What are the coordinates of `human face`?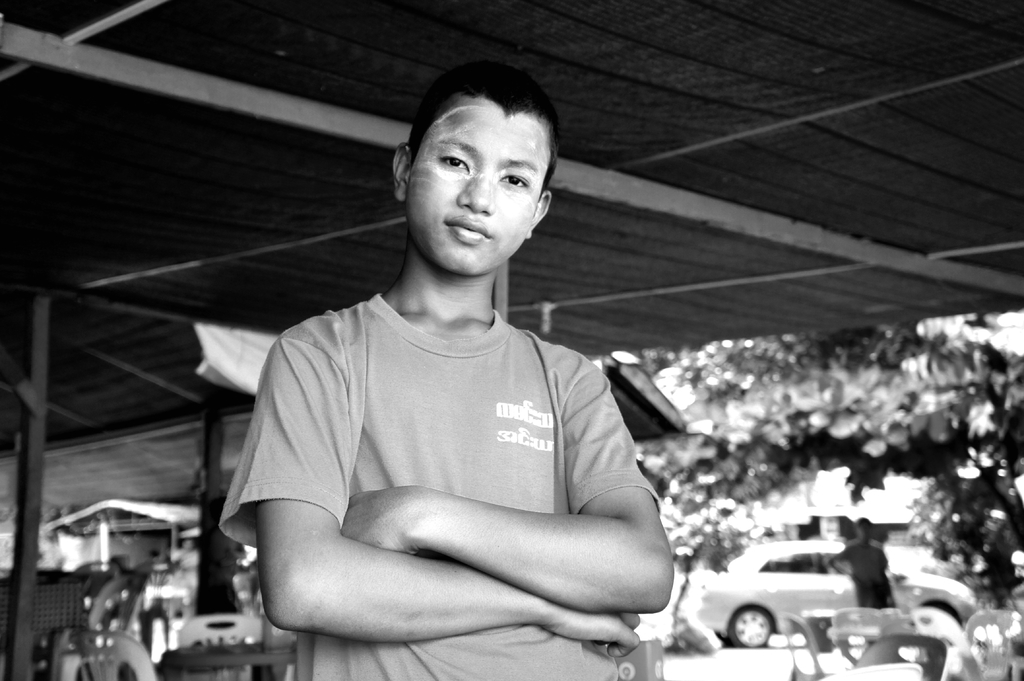
rect(409, 96, 545, 268).
